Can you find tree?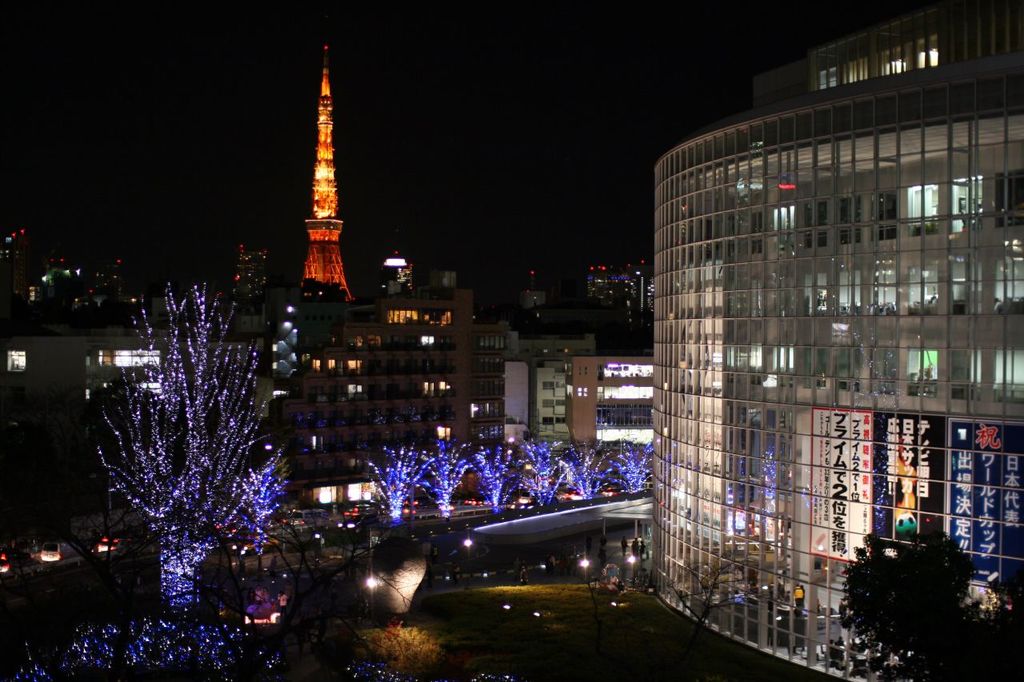
Yes, bounding box: crop(233, 446, 286, 578).
